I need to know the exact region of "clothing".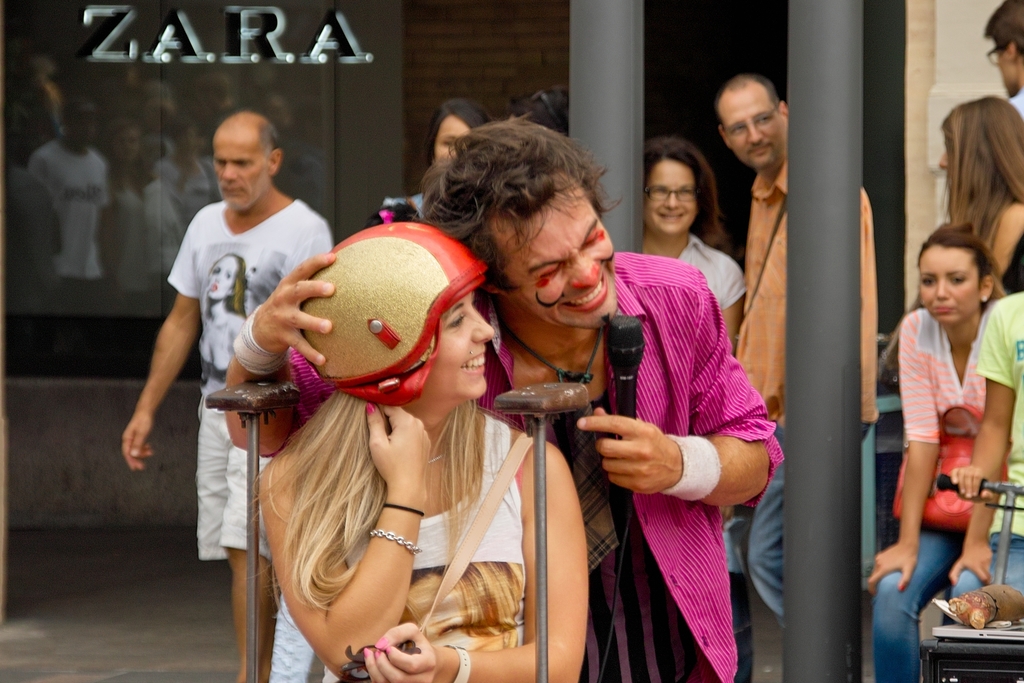
Region: crop(1002, 224, 1023, 297).
